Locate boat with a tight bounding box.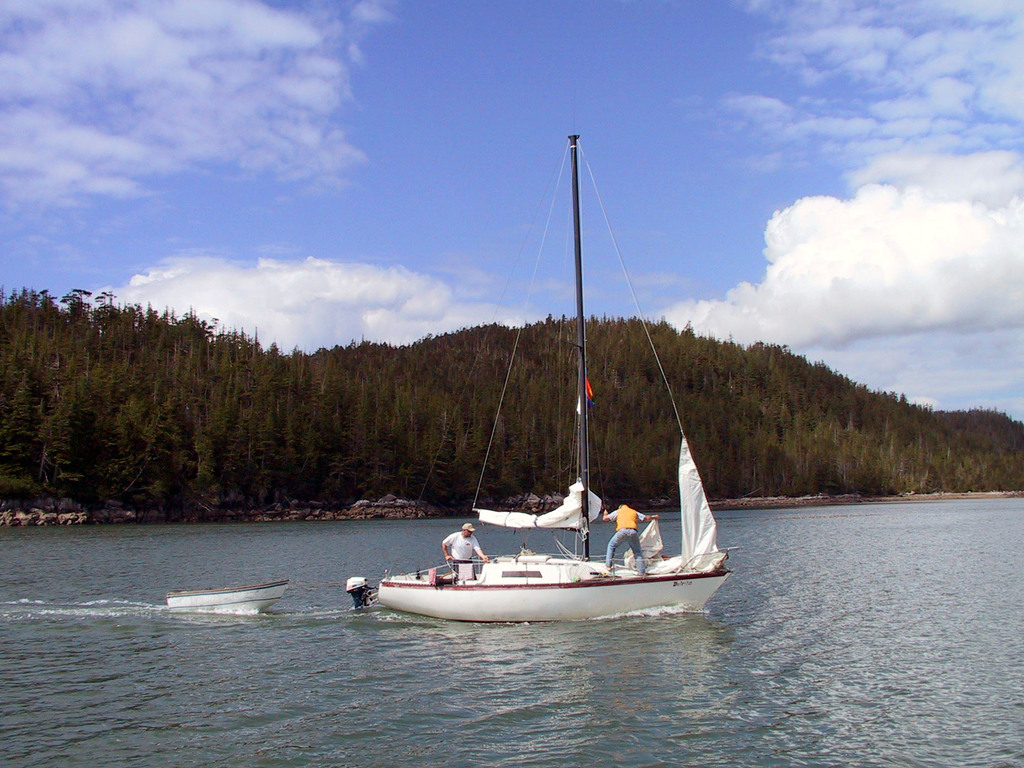
x1=155 y1=575 x2=285 y2=623.
